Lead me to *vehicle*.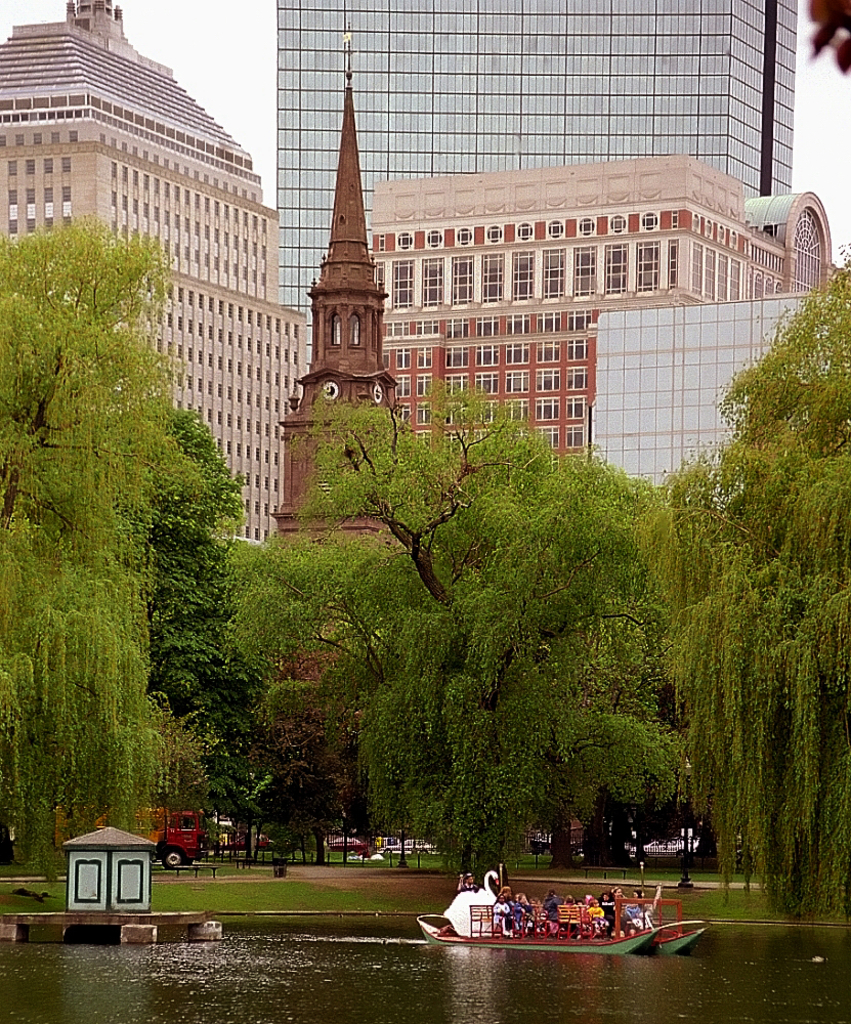
Lead to BBox(415, 868, 713, 953).
